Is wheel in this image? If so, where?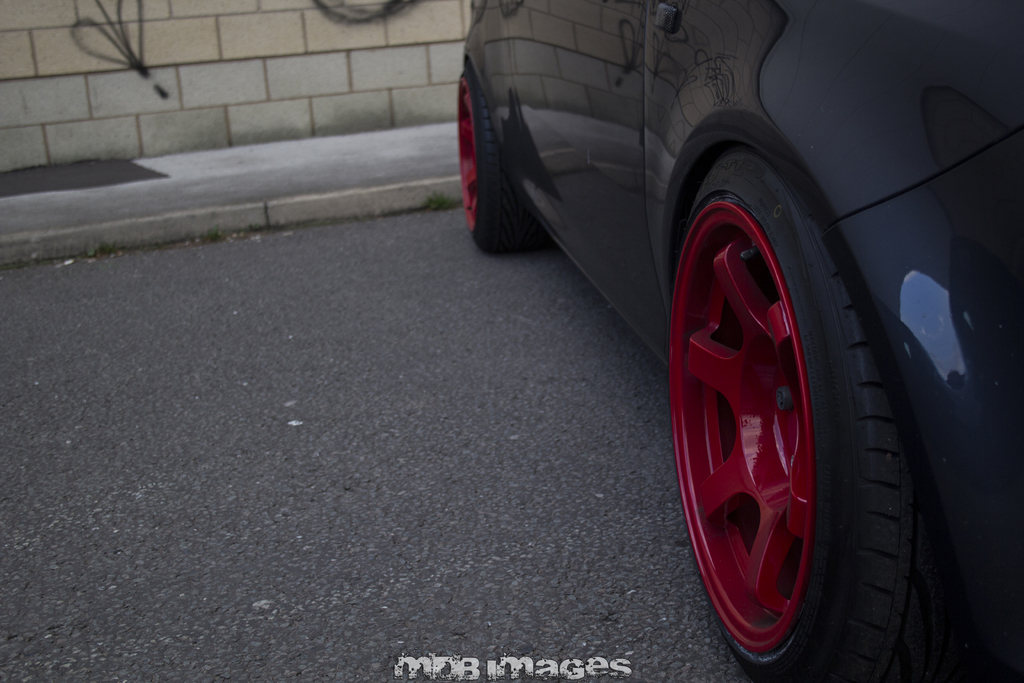
Yes, at BBox(670, 134, 886, 672).
